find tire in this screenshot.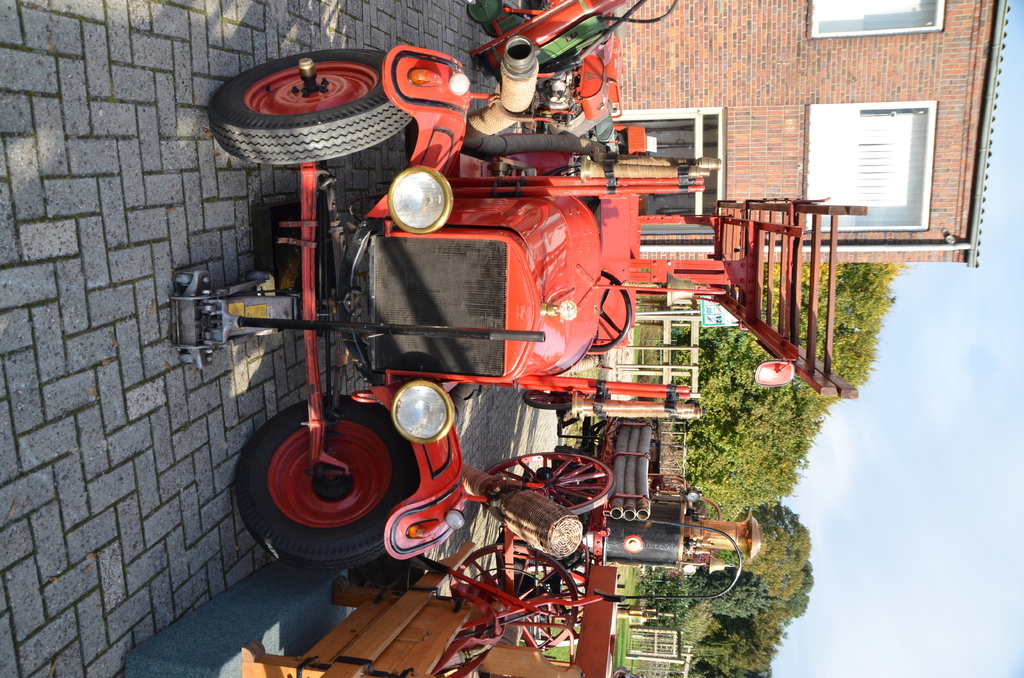
The bounding box for tire is [451, 542, 578, 646].
